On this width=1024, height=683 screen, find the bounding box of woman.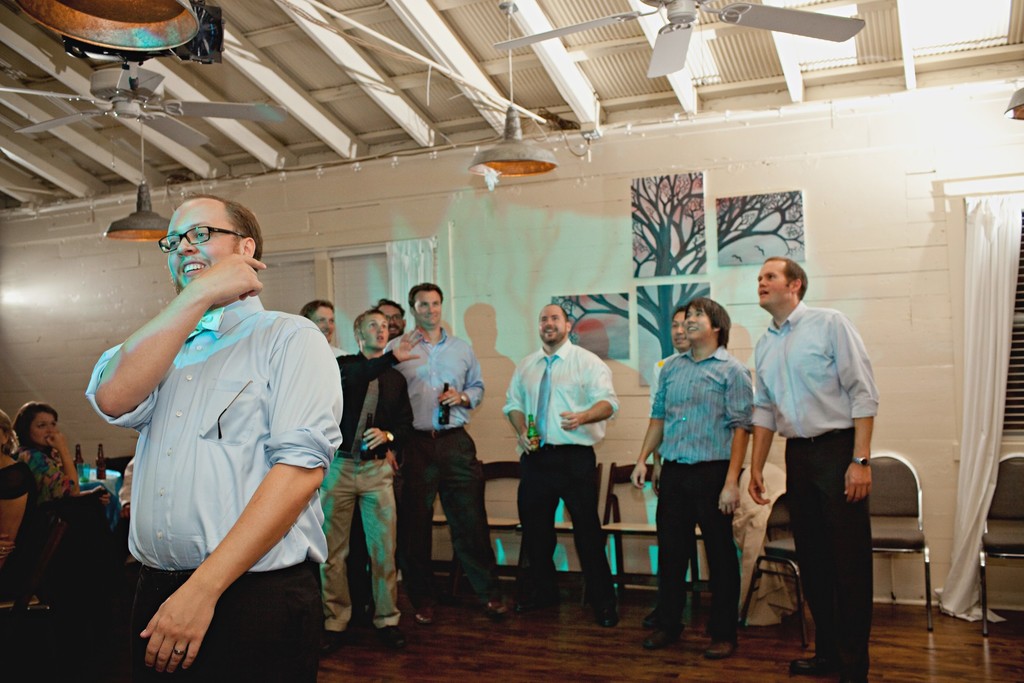
Bounding box: x1=12, y1=401, x2=80, y2=496.
